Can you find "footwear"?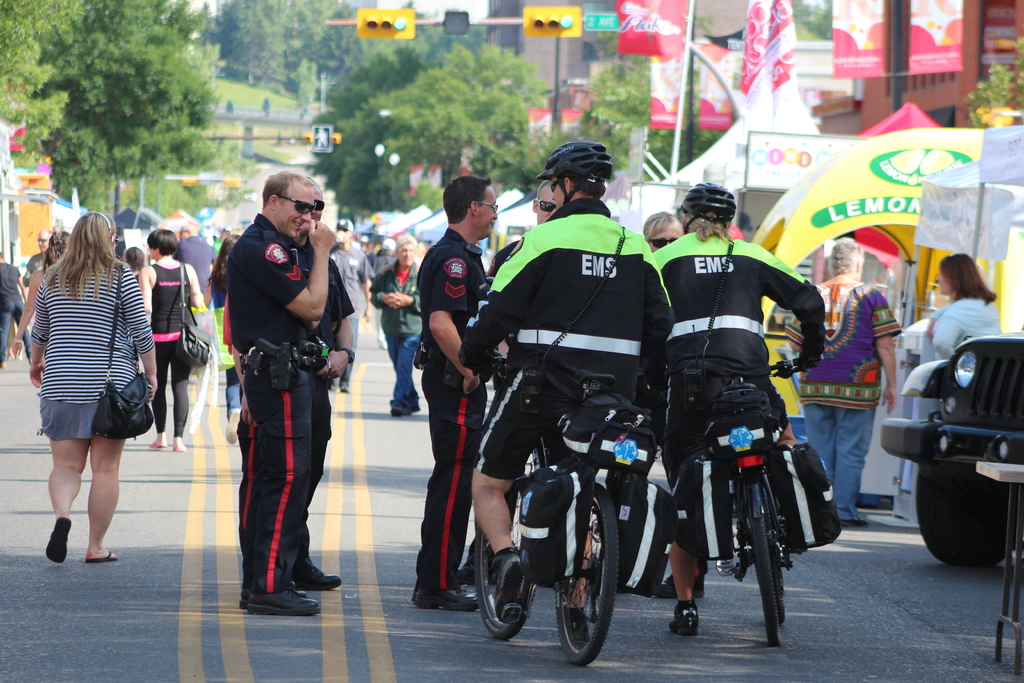
Yes, bounding box: <box>413,585,477,610</box>.
